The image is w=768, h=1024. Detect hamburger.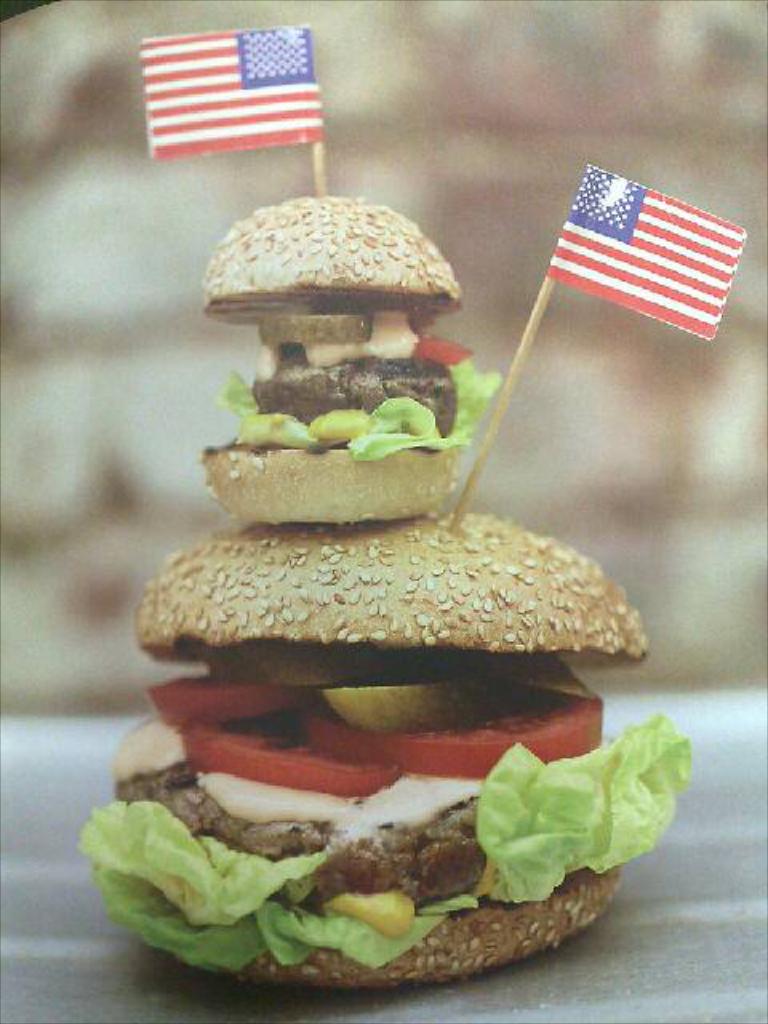
Detection: bbox=(173, 182, 451, 520).
